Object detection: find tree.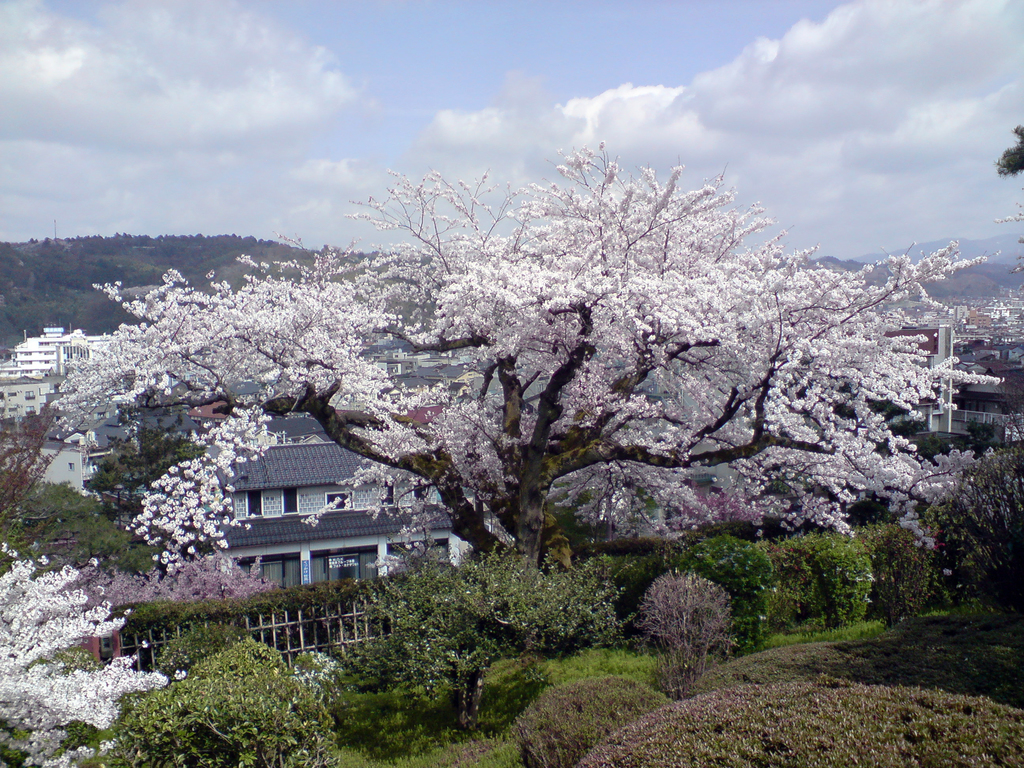
locate(0, 458, 161, 590).
